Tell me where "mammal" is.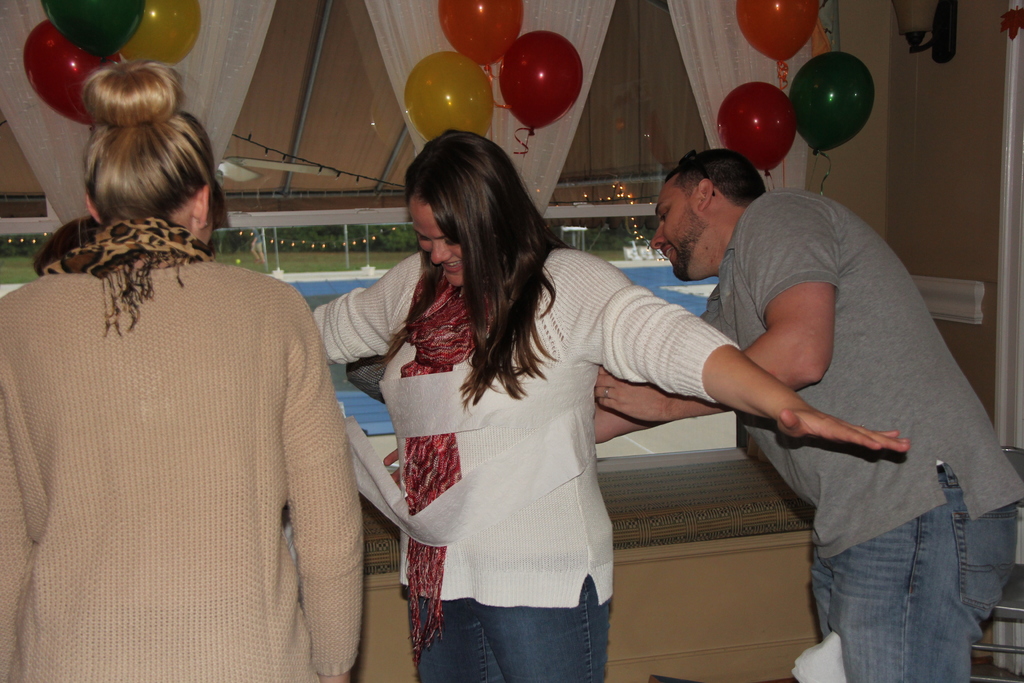
"mammal" is at BBox(591, 149, 1023, 682).
